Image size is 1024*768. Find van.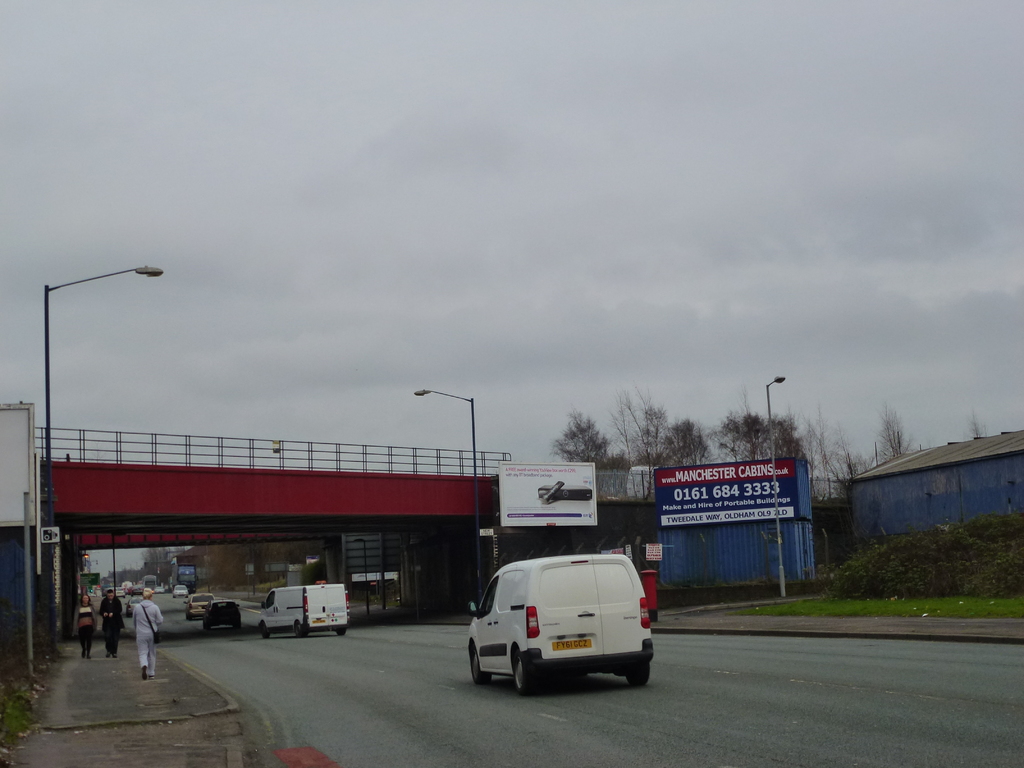
{"left": 255, "top": 582, "right": 352, "bottom": 641}.
